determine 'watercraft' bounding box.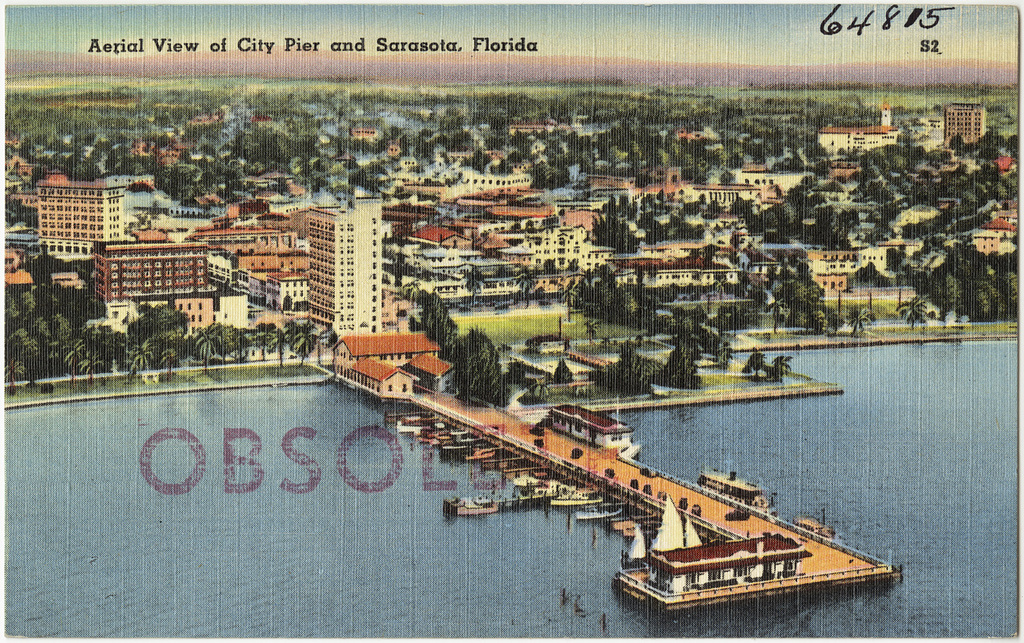
Determined: {"left": 547, "top": 479, "right": 597, "bottom": 511}.
